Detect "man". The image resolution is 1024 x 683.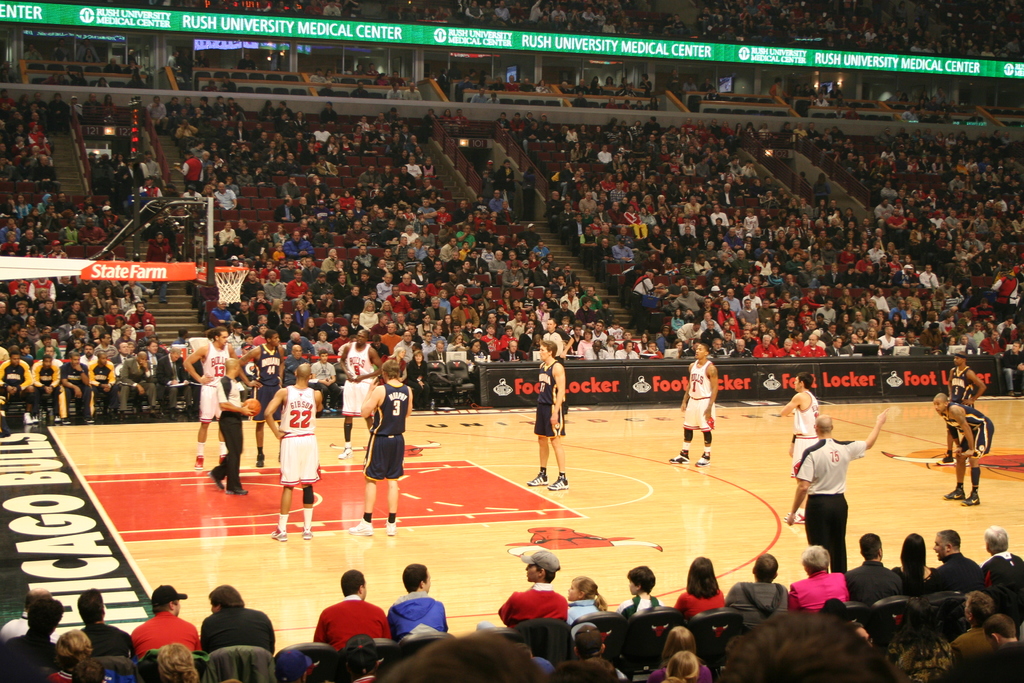
[209,357,255,495].
